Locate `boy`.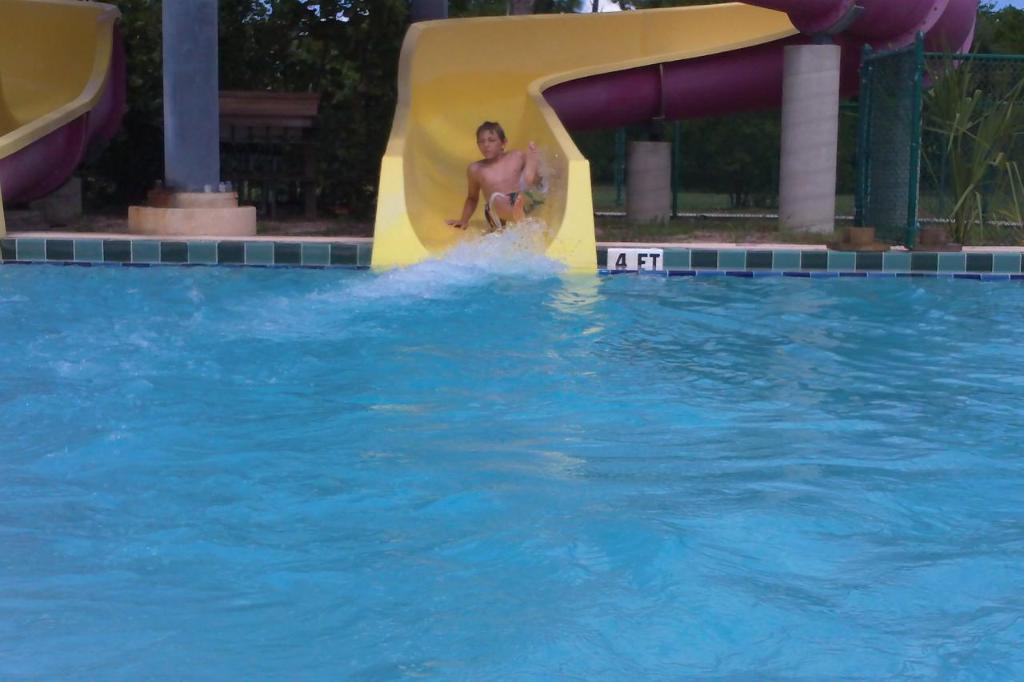
Bounding box: [x1=444, y1=122, x2=549, y2=228].
